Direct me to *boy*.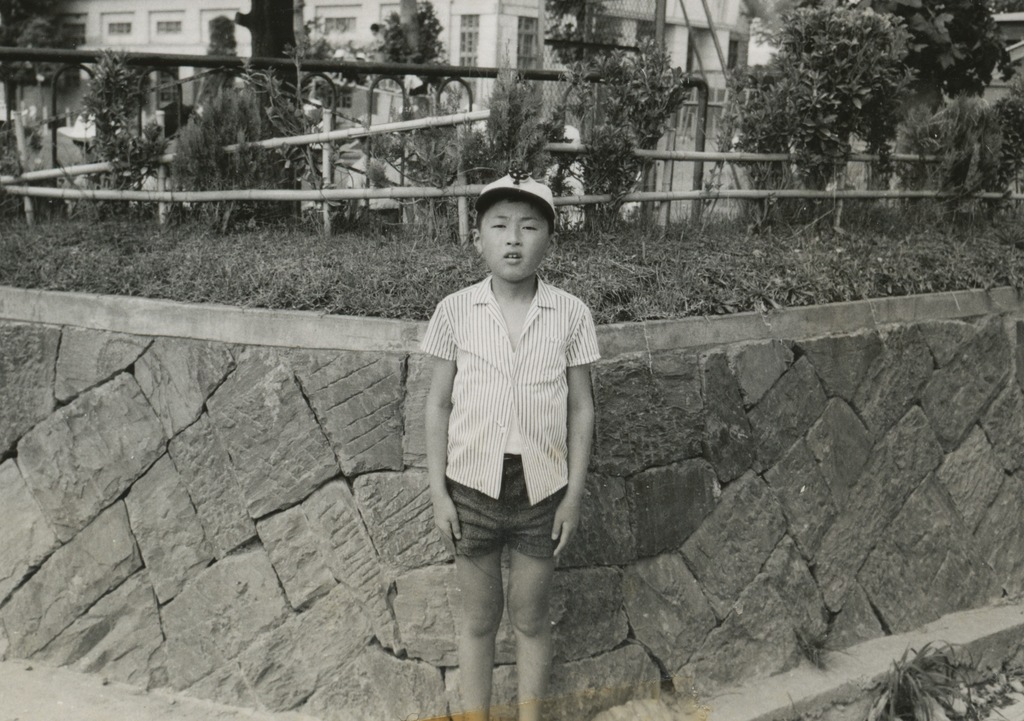
Direction: (x1=420, y1=170, x2=603, y2=720).
